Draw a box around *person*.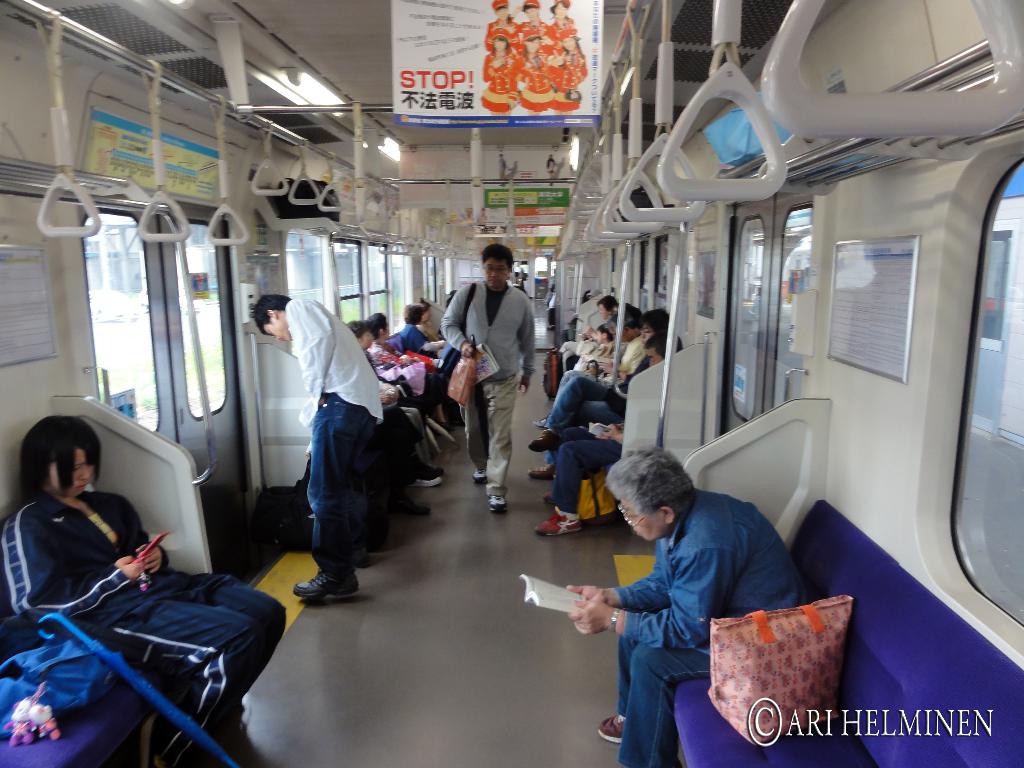
{"left": 359, "top": 314, "right": 474, "bottom": 447}.
